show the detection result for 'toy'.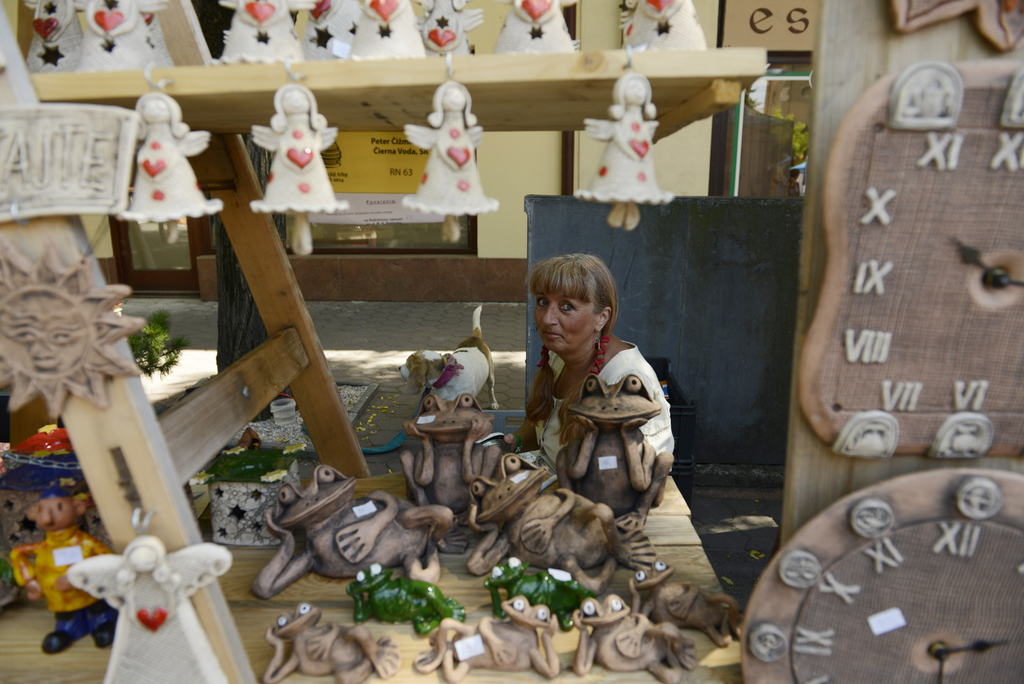
(572, 74, 673, 232).
